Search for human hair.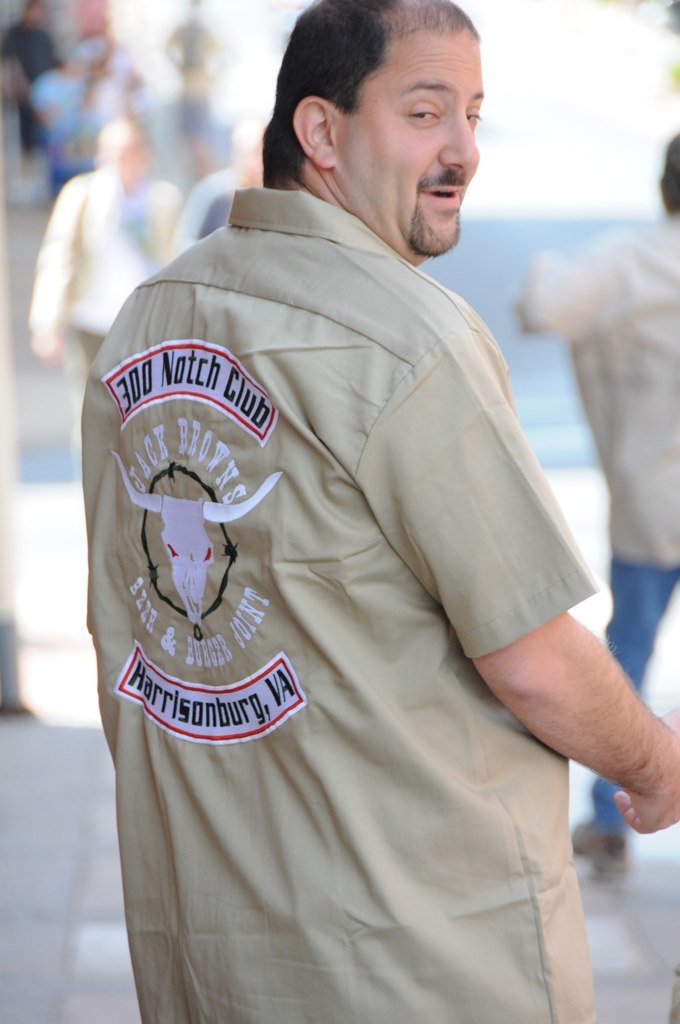
Found at crop(271, 6, 488, 189).
